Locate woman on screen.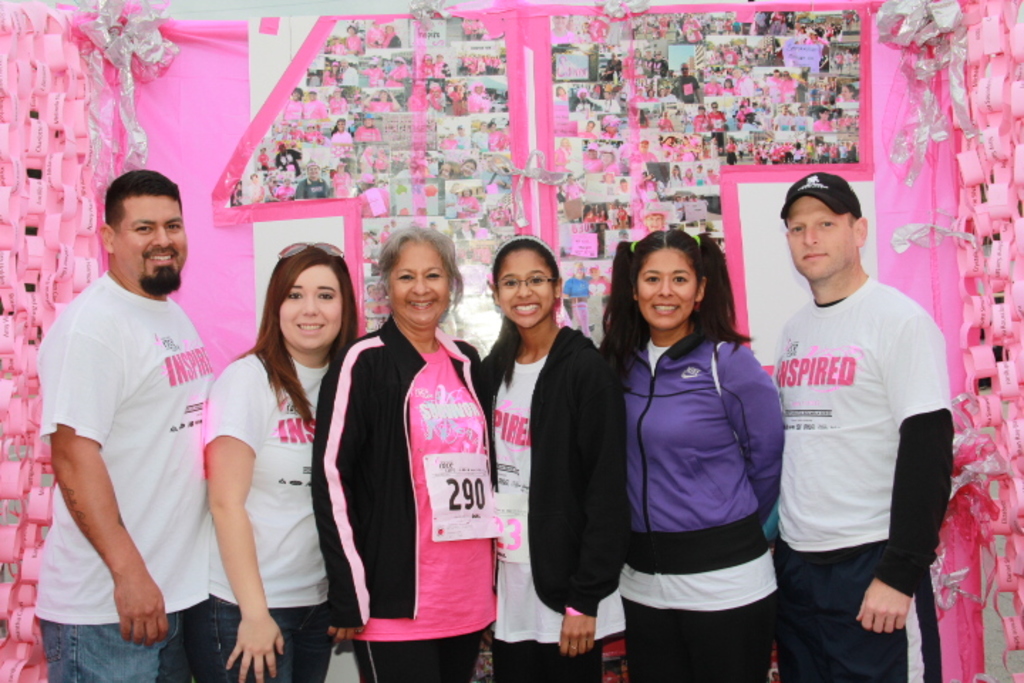
On screen at [280, 85, 307, 117].
